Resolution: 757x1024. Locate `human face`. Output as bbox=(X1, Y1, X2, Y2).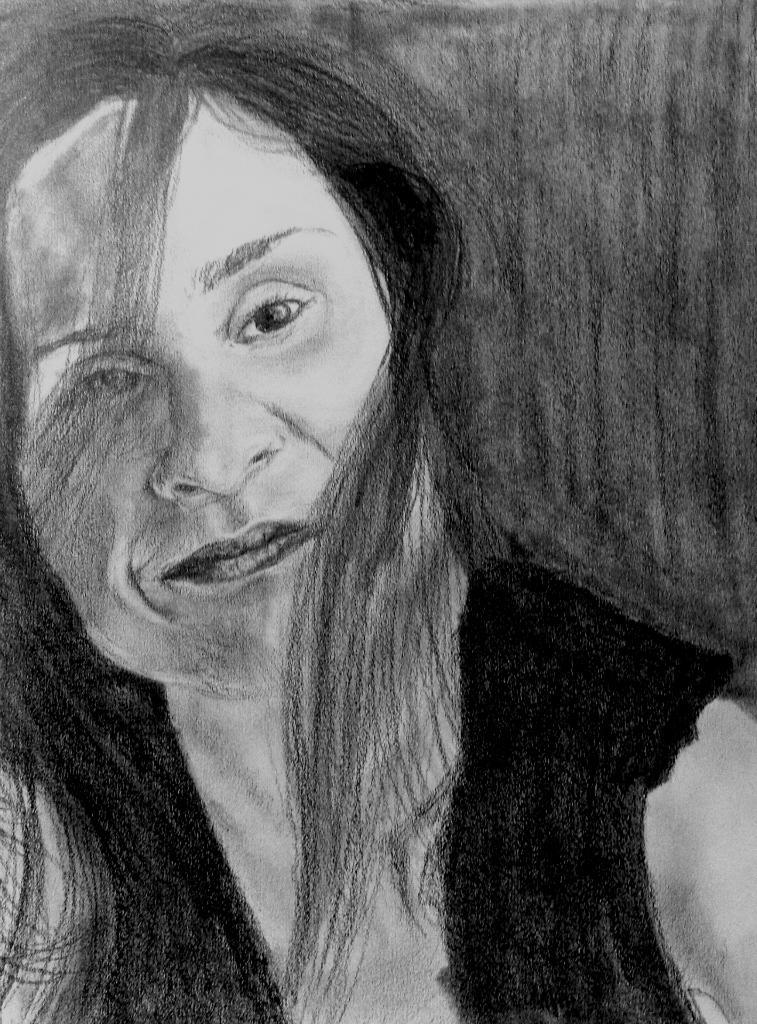
bbox=(0, 93, 396, 703).
